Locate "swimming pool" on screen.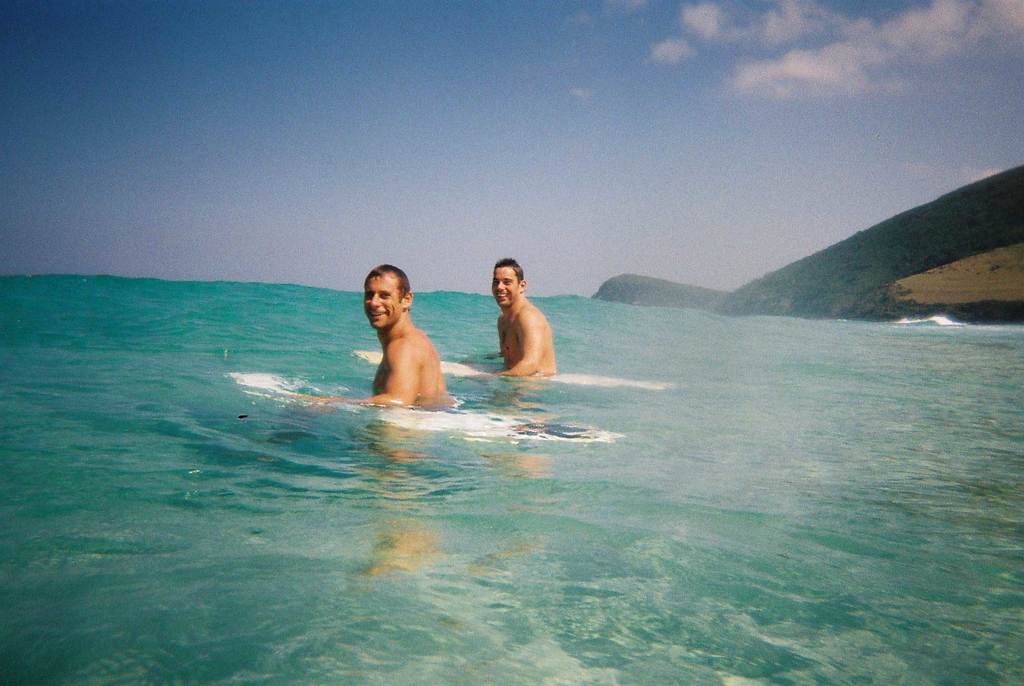
On screen at l=0, t=184, r=1023, b=649.
